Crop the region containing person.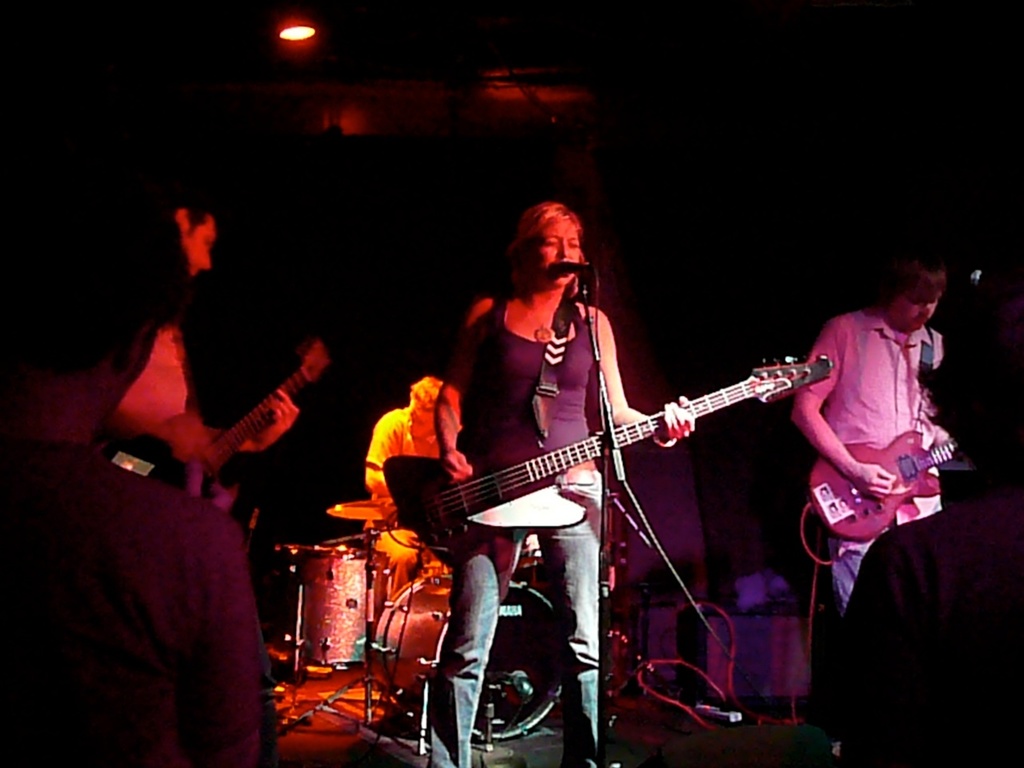
Crop region: crop(102, 204, 299, 502).
